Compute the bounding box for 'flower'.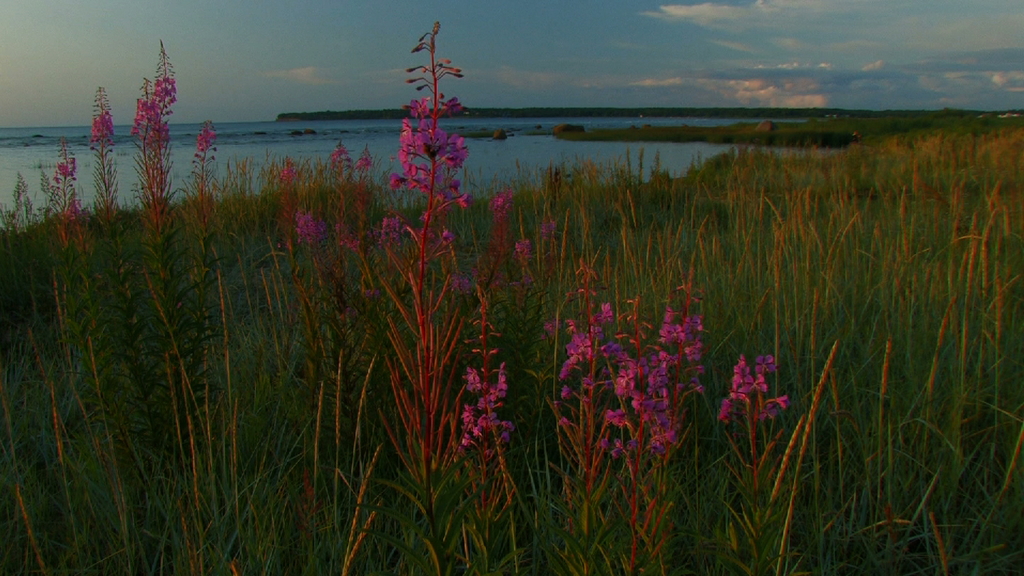
select_region(560, 298, 609, 382).
